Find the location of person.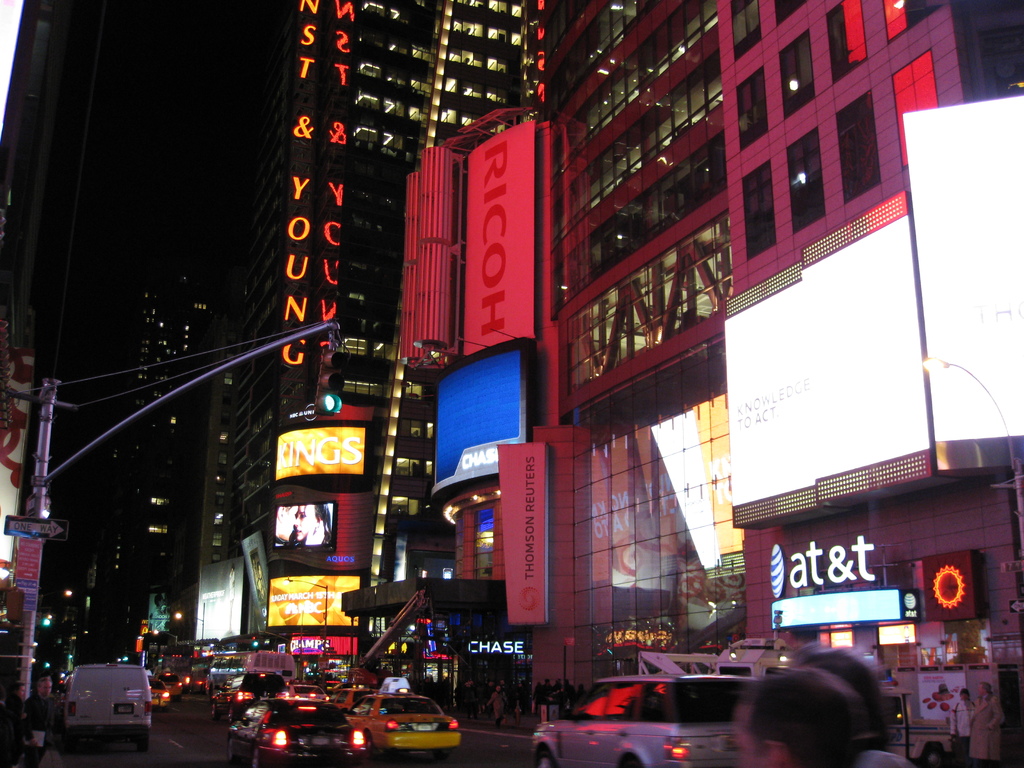
Location: [735,651,902,767].
